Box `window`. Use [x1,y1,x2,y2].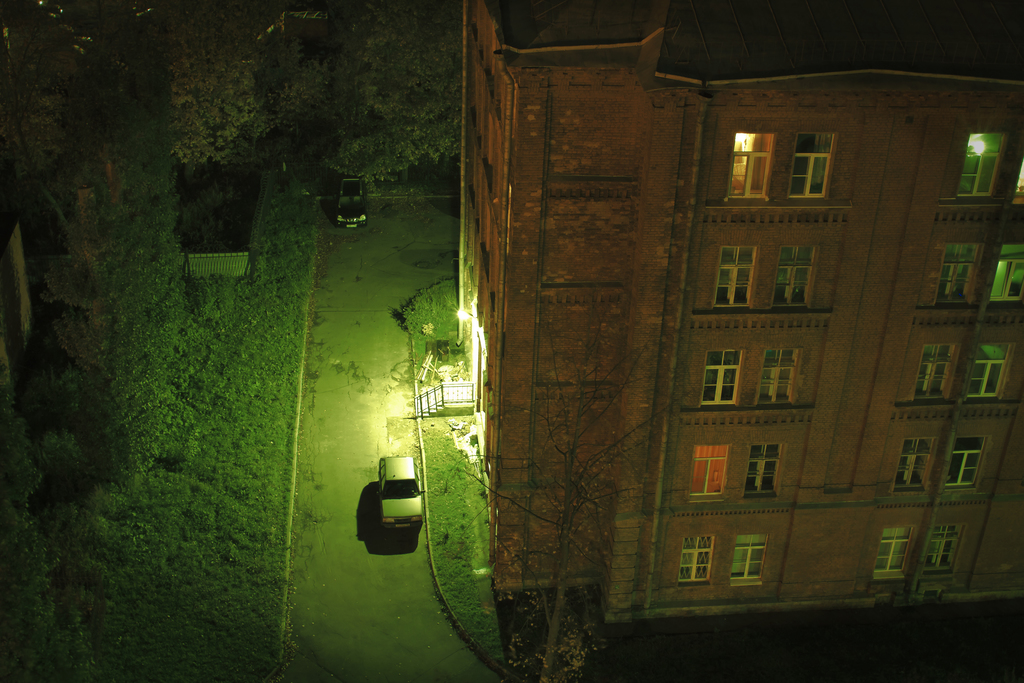
[1014,157,1023,202].
